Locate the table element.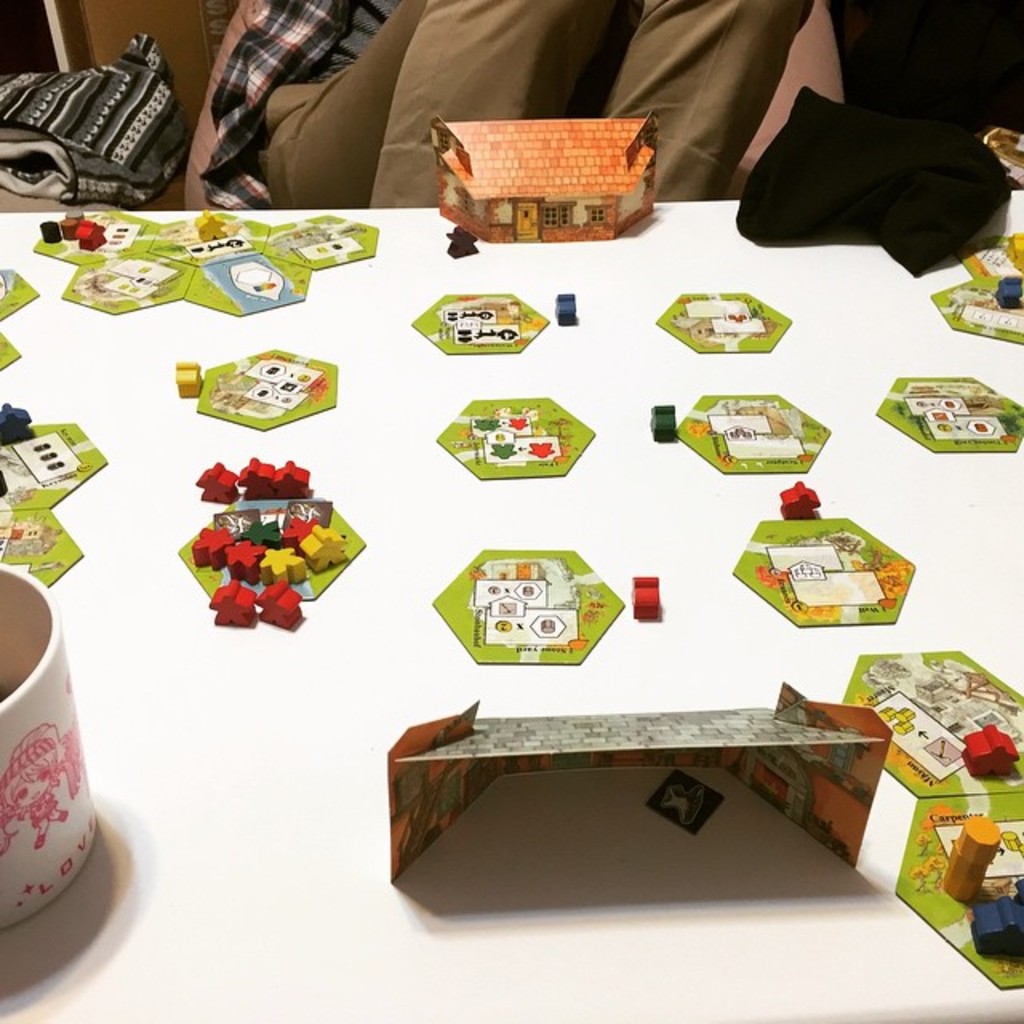
Element bbox: 0 216 1000 1022.
